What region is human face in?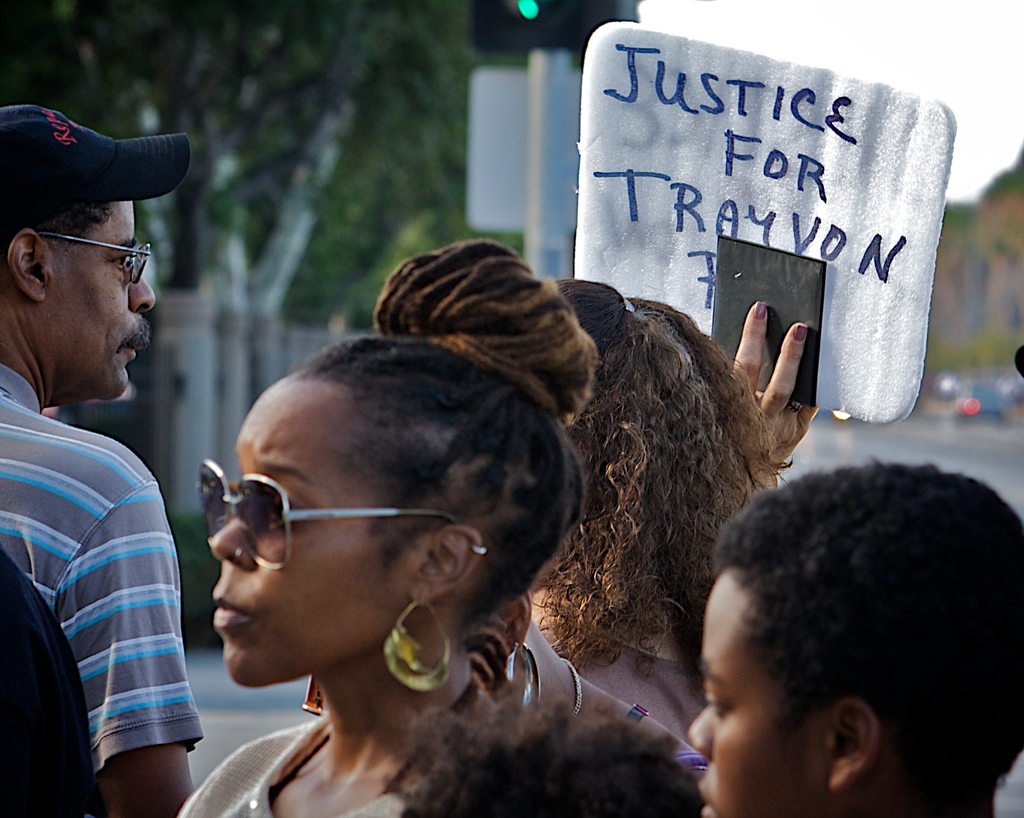
(45,199,153,400).
